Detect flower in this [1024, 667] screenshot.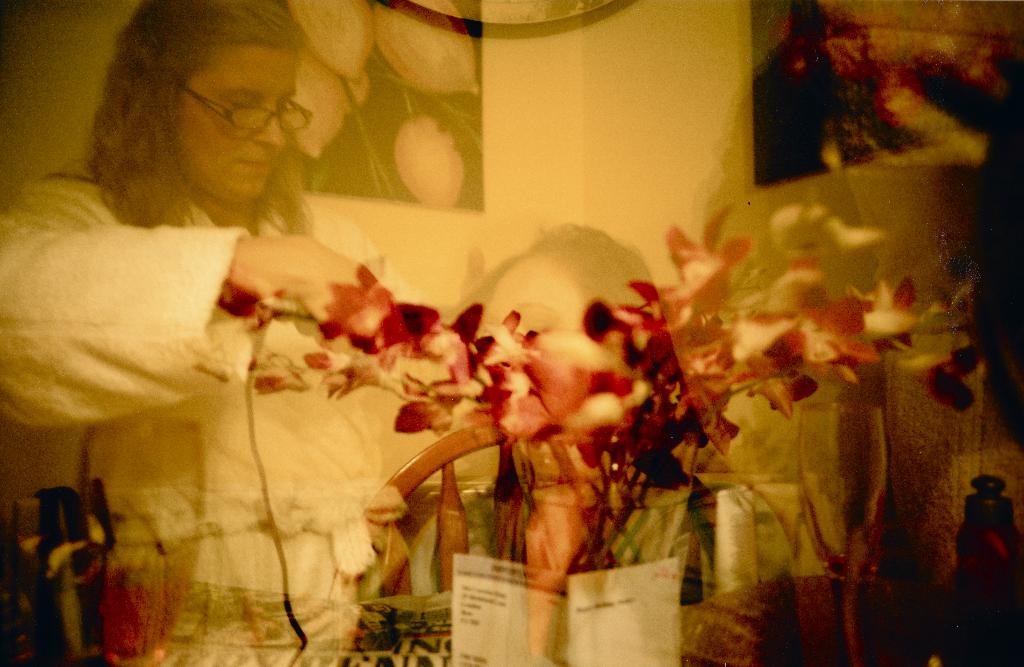
Detection: rect(392, 113, 463, 215).
